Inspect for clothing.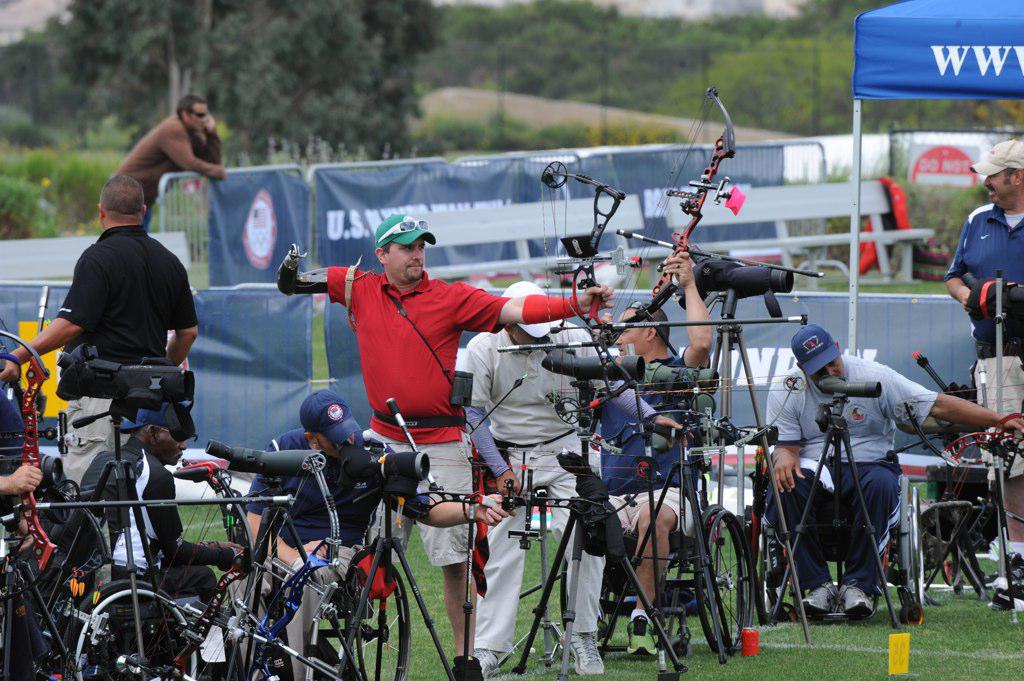
Inspection: select_region(457, 320, 654, 651).
